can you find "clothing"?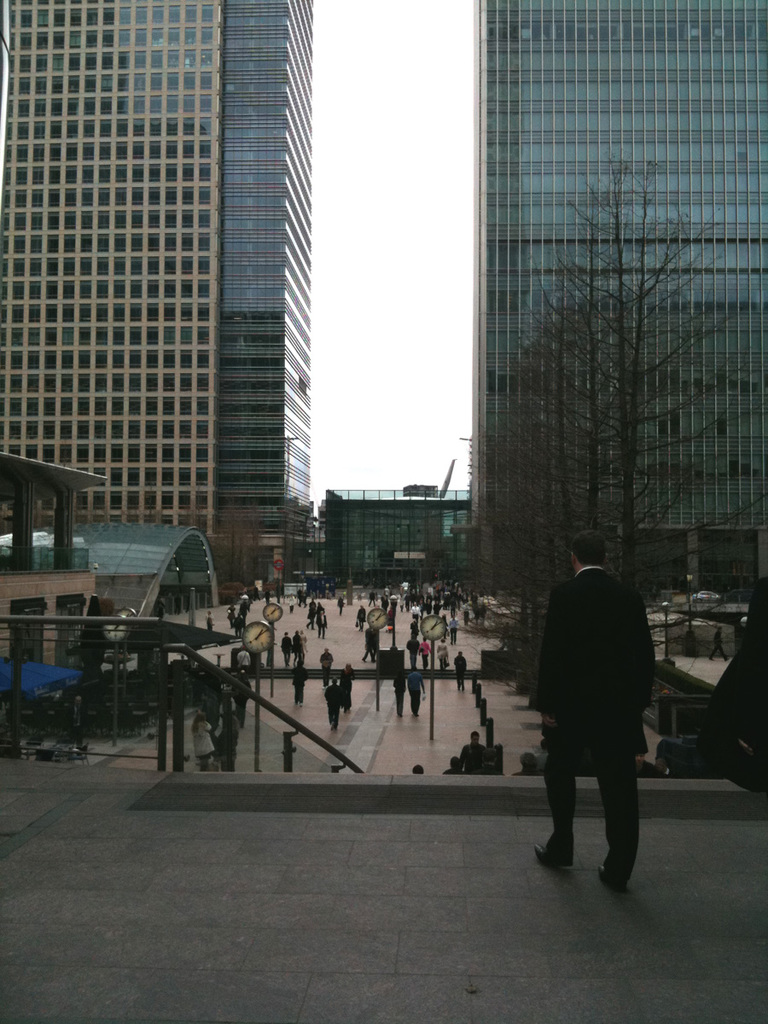
Yes, bounding box: box(240, 678, 247, 708).
